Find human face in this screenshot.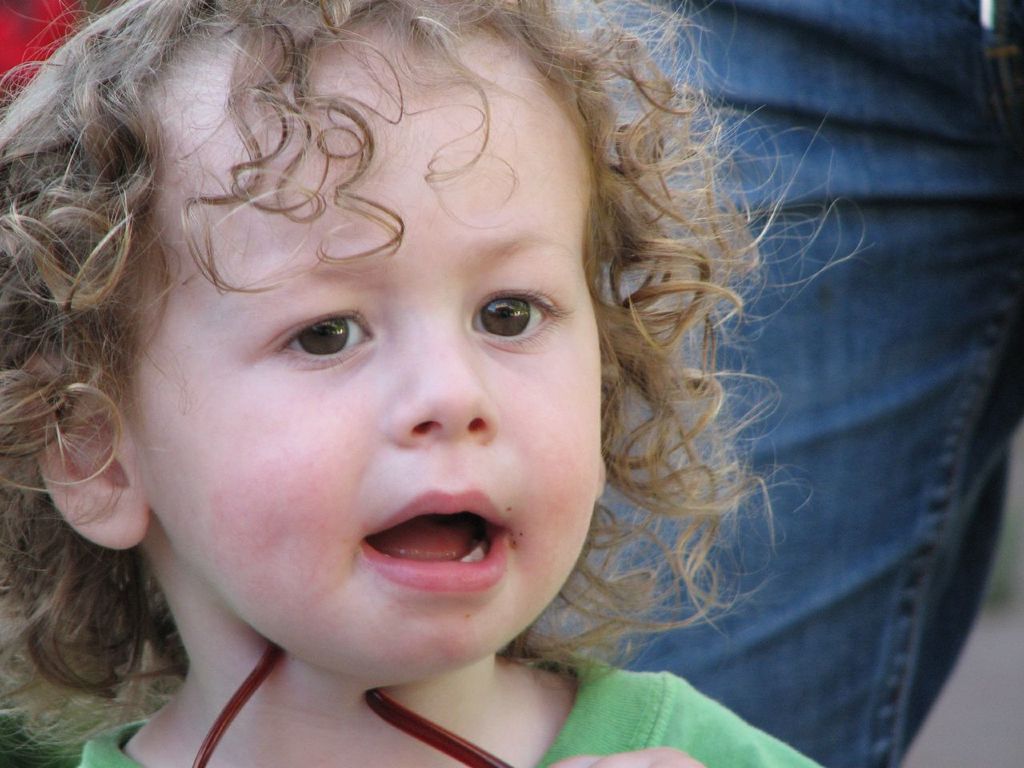
The bounding box for human face is BBox(126, 28, 607, 674).
